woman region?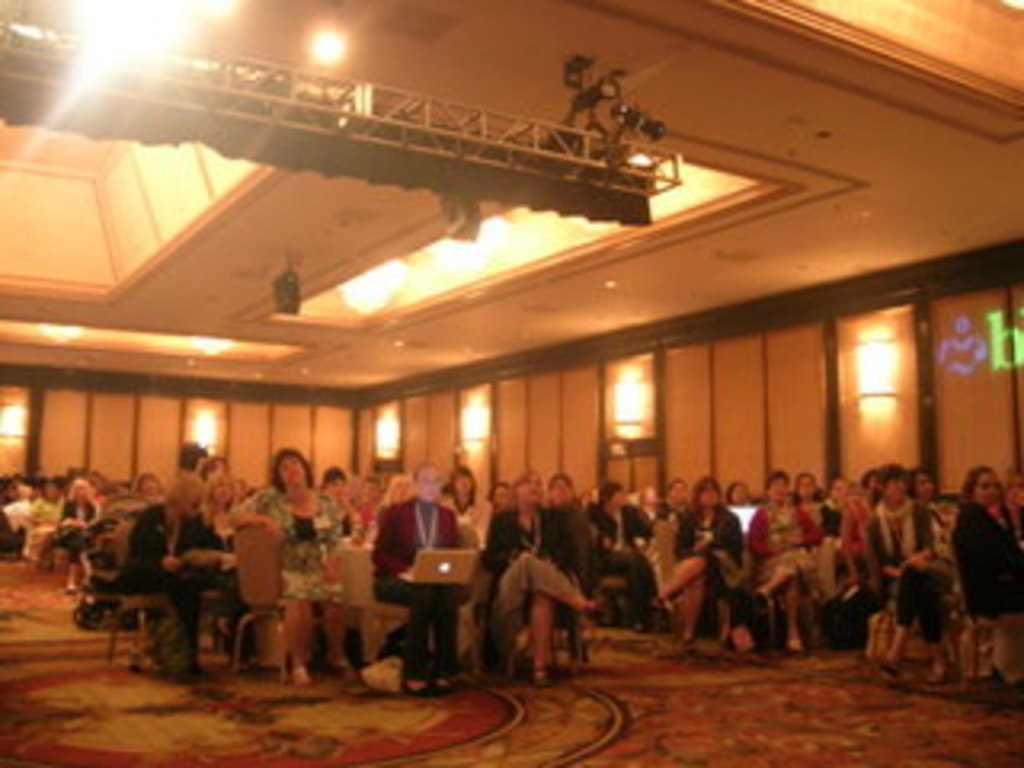
rect(51, 477, 112, 592)
